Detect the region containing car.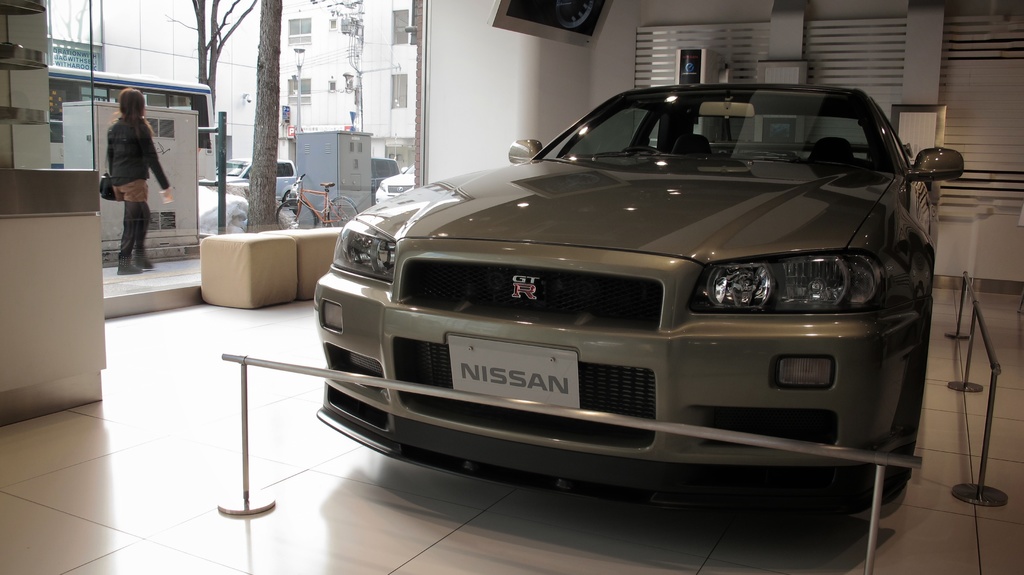
{"x1": 371, "y1": 158, "x2": 401, "y2": 195}.
